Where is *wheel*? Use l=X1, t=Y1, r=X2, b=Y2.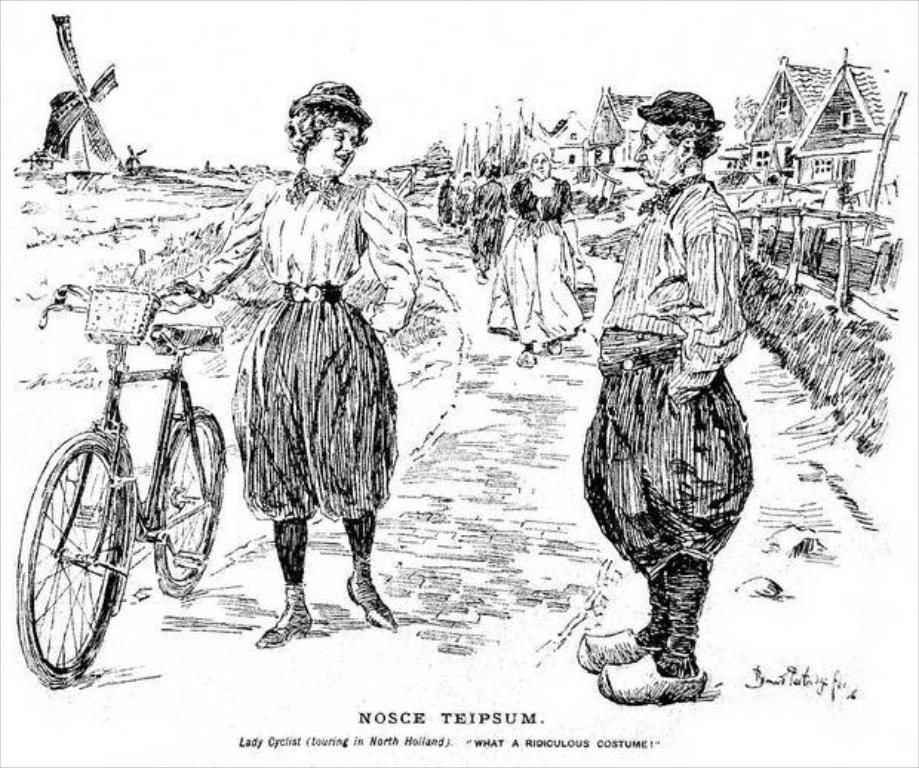
l=157, t=415, r=221, b=599.
